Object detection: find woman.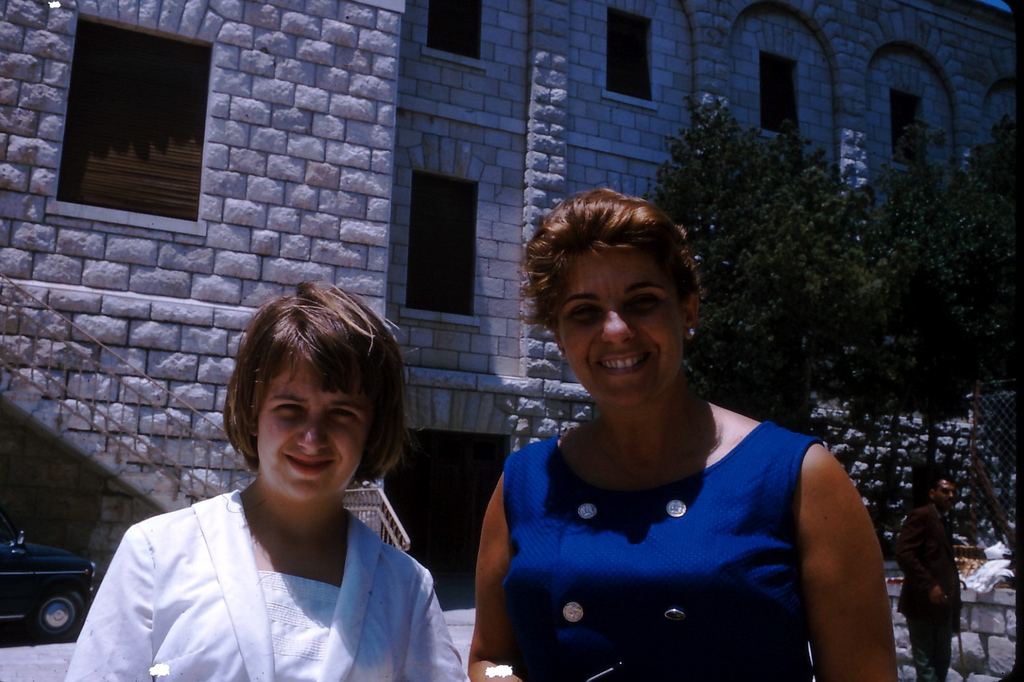
Rect(60, 282, 474, 681).
